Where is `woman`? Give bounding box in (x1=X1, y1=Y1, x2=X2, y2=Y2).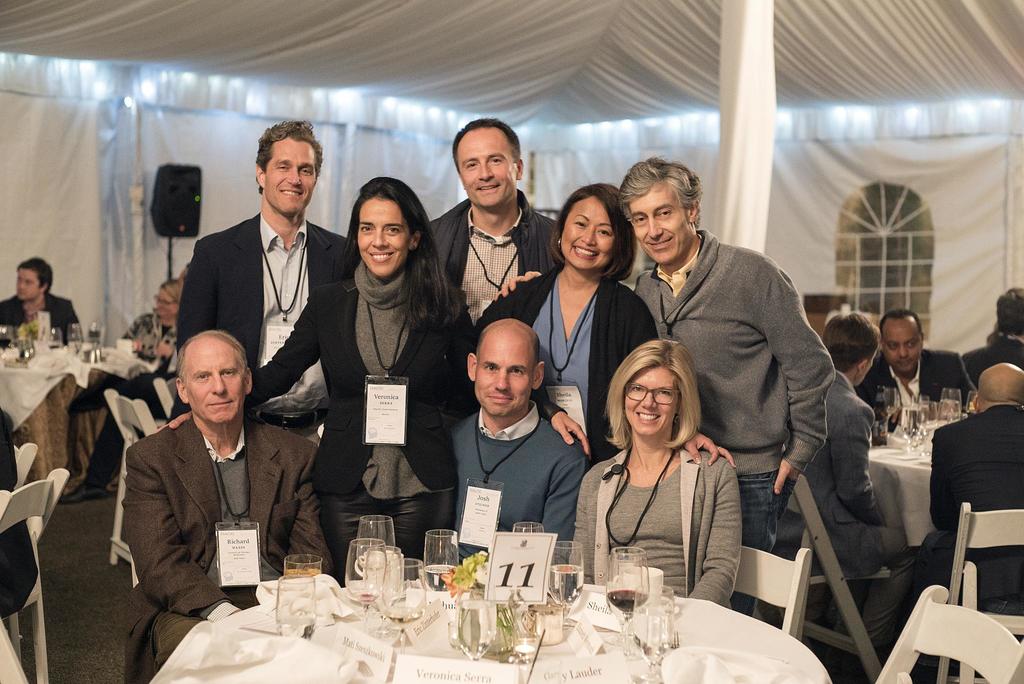
(x1=145, y1=177, x2=589, y2=589).
